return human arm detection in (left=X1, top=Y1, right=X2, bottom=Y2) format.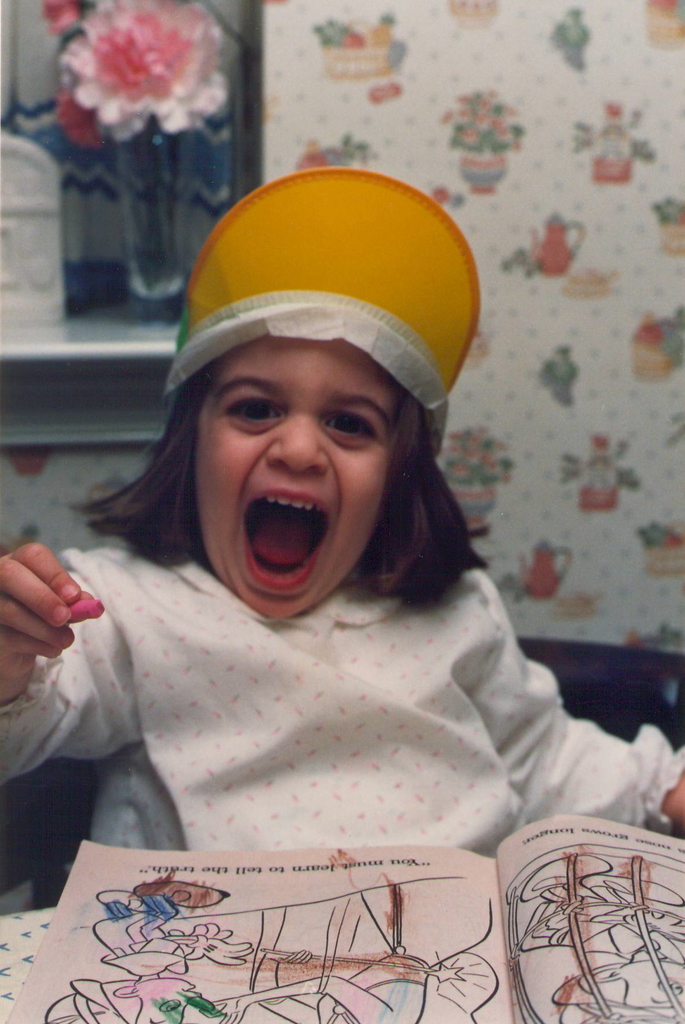
(left=460, top=547, right=684, bottom=853).
